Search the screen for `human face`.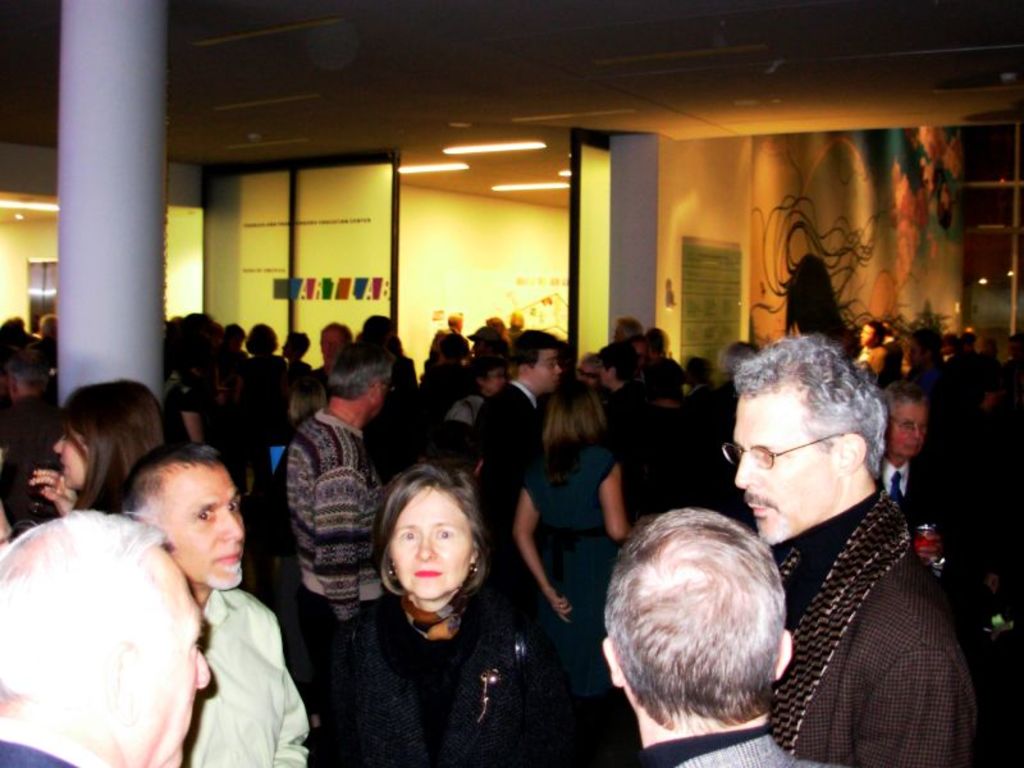
Found at box(891, 397, 925, 458).
